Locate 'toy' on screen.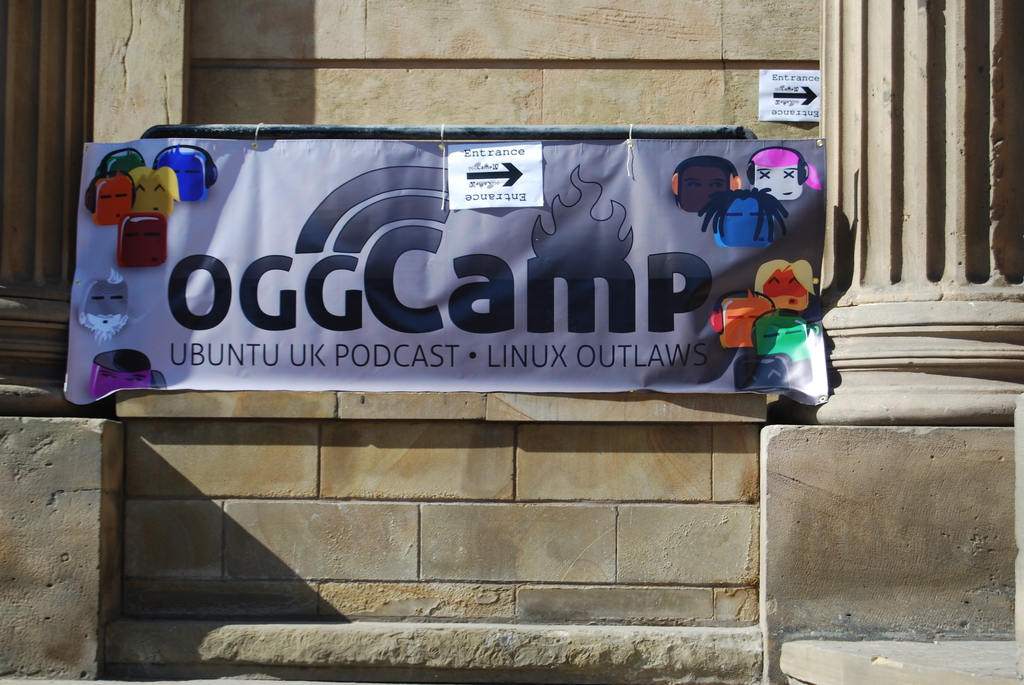
On screen at (706,196,792,265).
